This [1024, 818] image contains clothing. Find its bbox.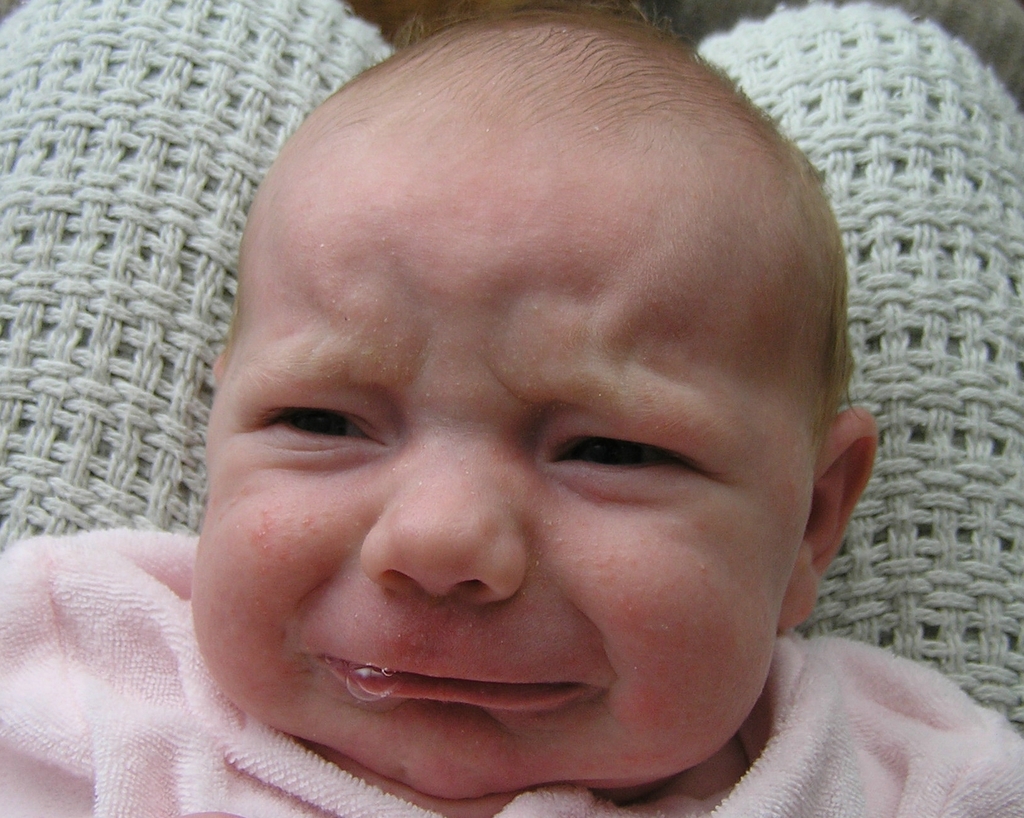
rect(0, 533, 1023, 817).
